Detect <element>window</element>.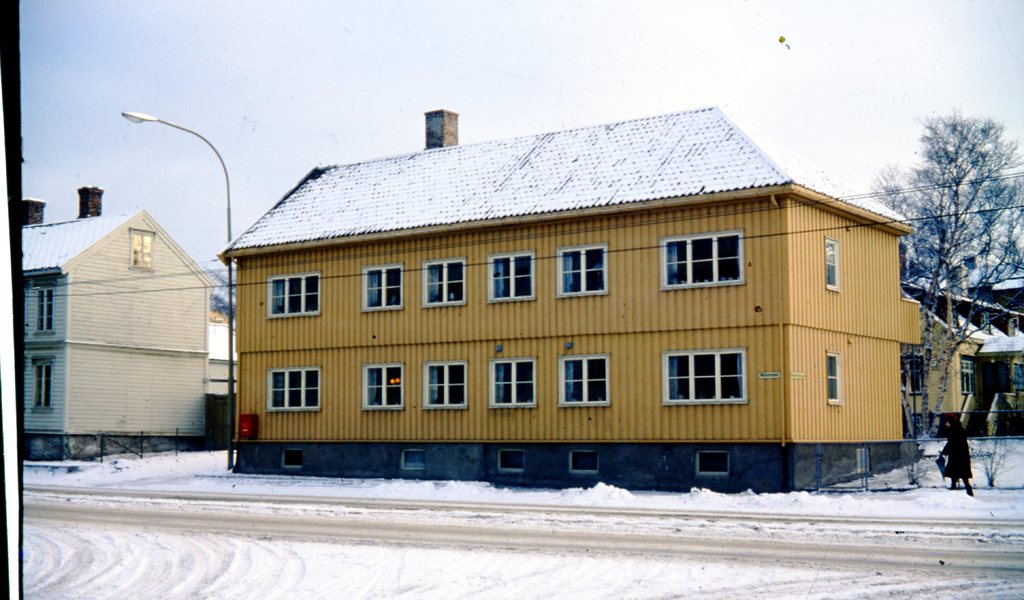
Detected at 35, 286, 54, 330.
